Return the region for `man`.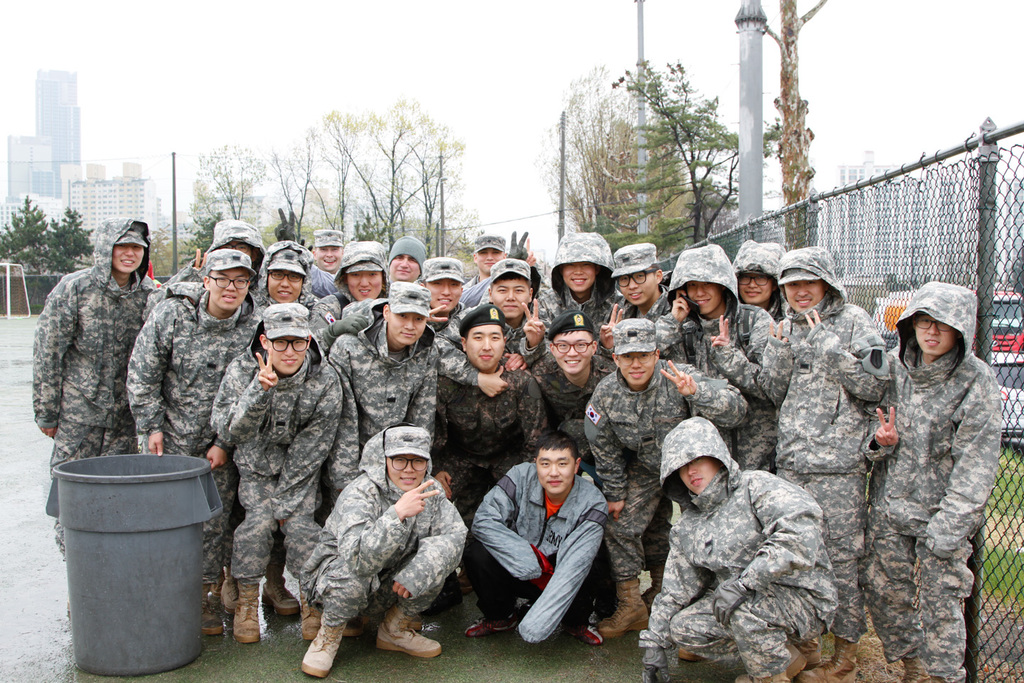
box=[649, 239, 789, 470].
